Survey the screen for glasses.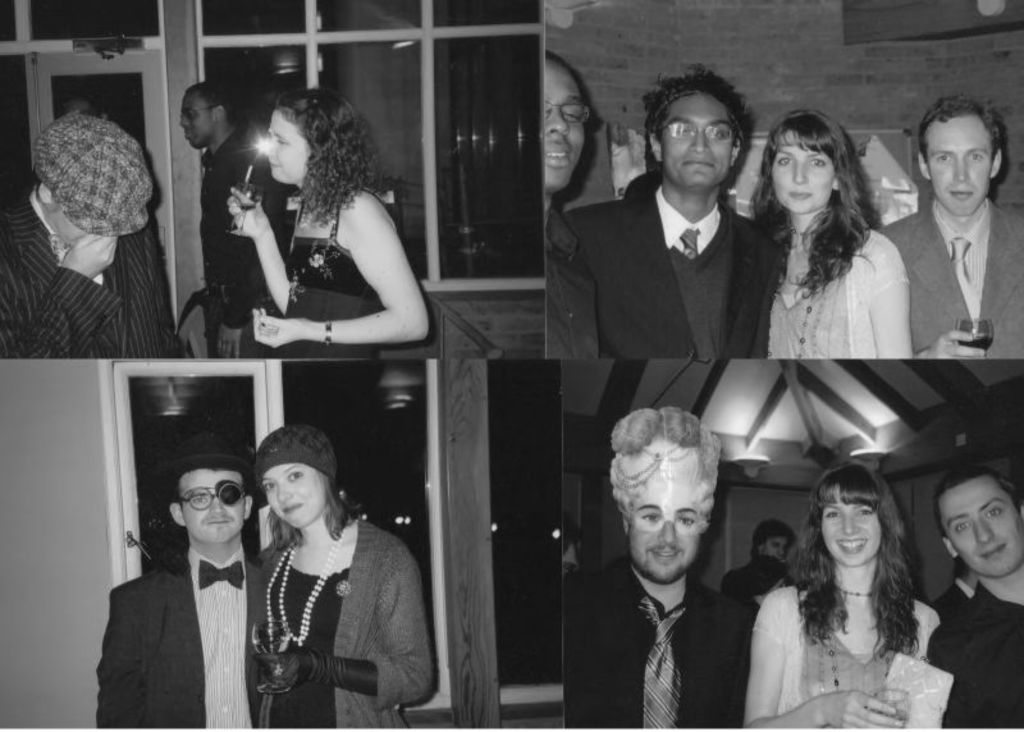
Survey found: left=178, top=104, right=216, bottom=123.
